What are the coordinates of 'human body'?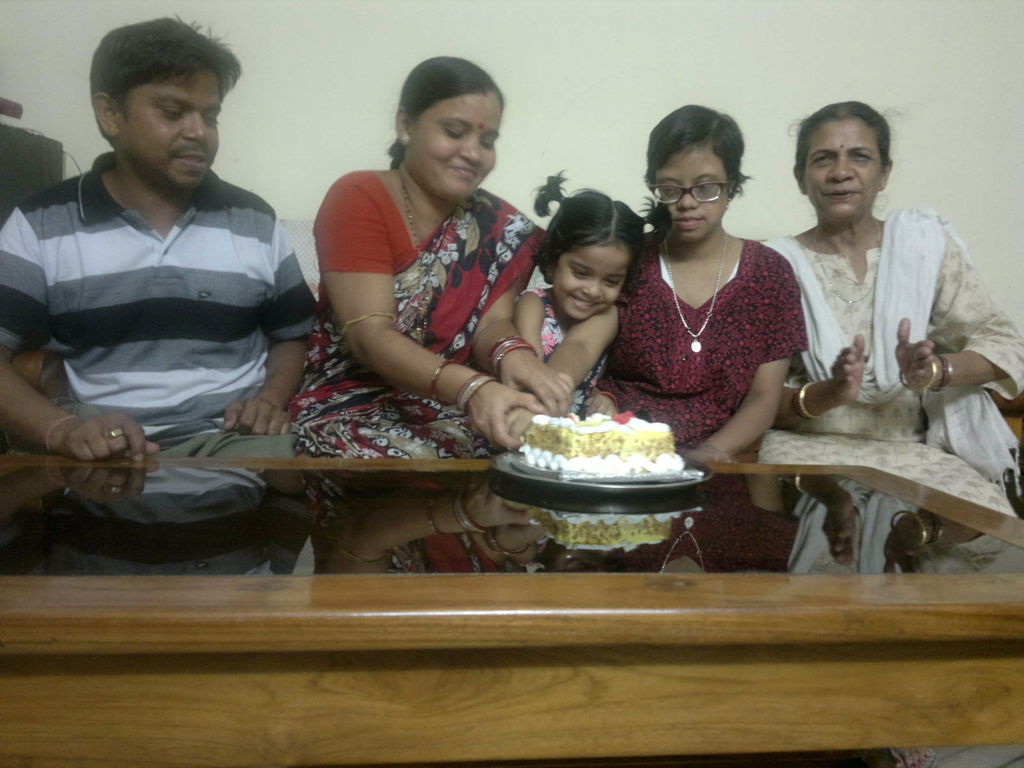
region(0, 0, 323, 538).
